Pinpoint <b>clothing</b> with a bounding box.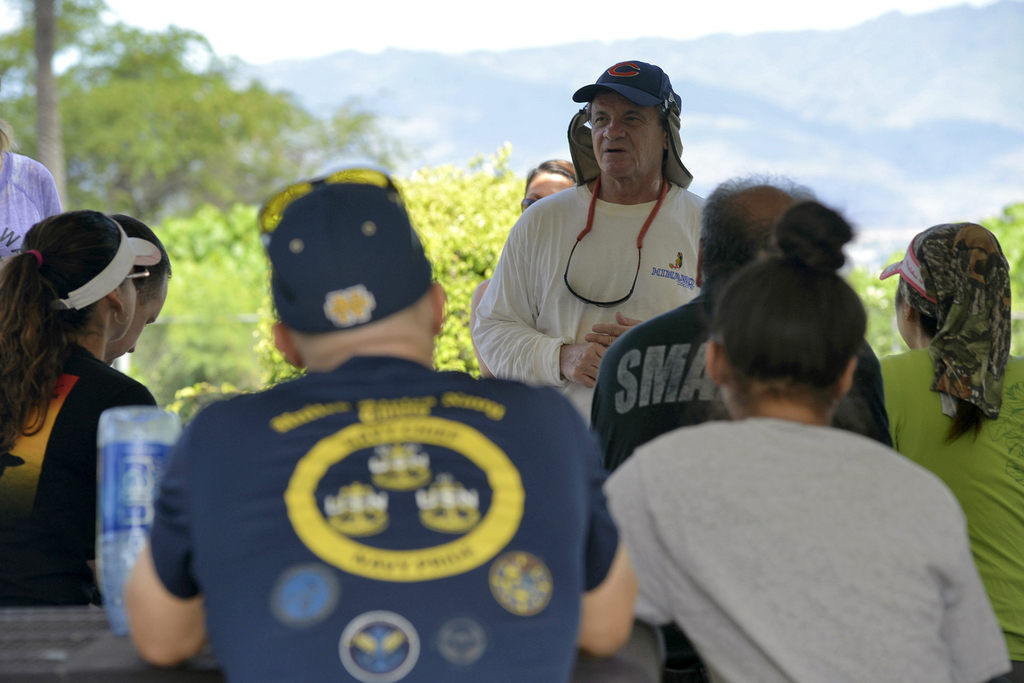
590, 292, 906, 633.
